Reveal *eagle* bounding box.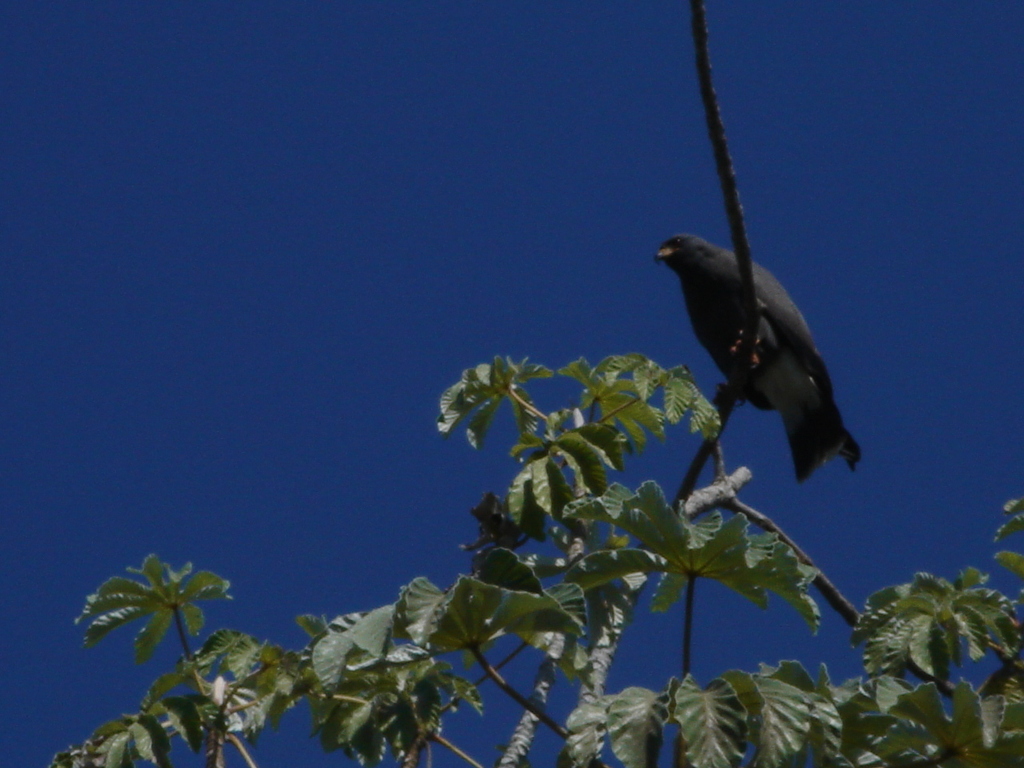
Revealed: 651 230 865 482.
